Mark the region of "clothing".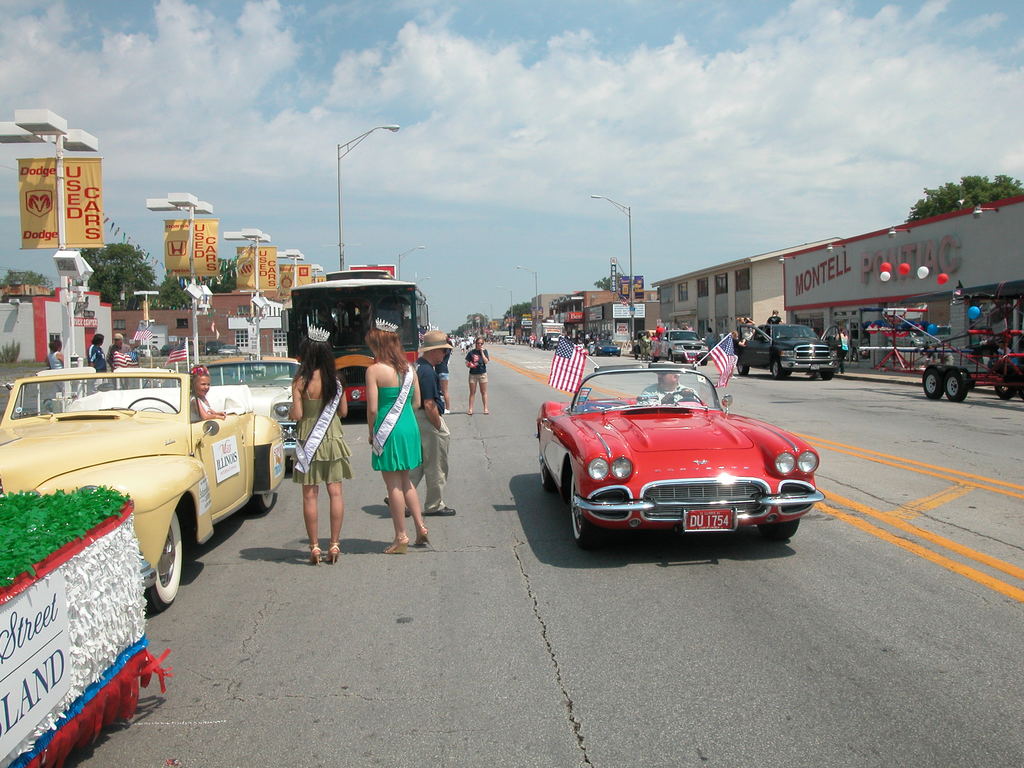
Region: 934, 351, 953, 365.
